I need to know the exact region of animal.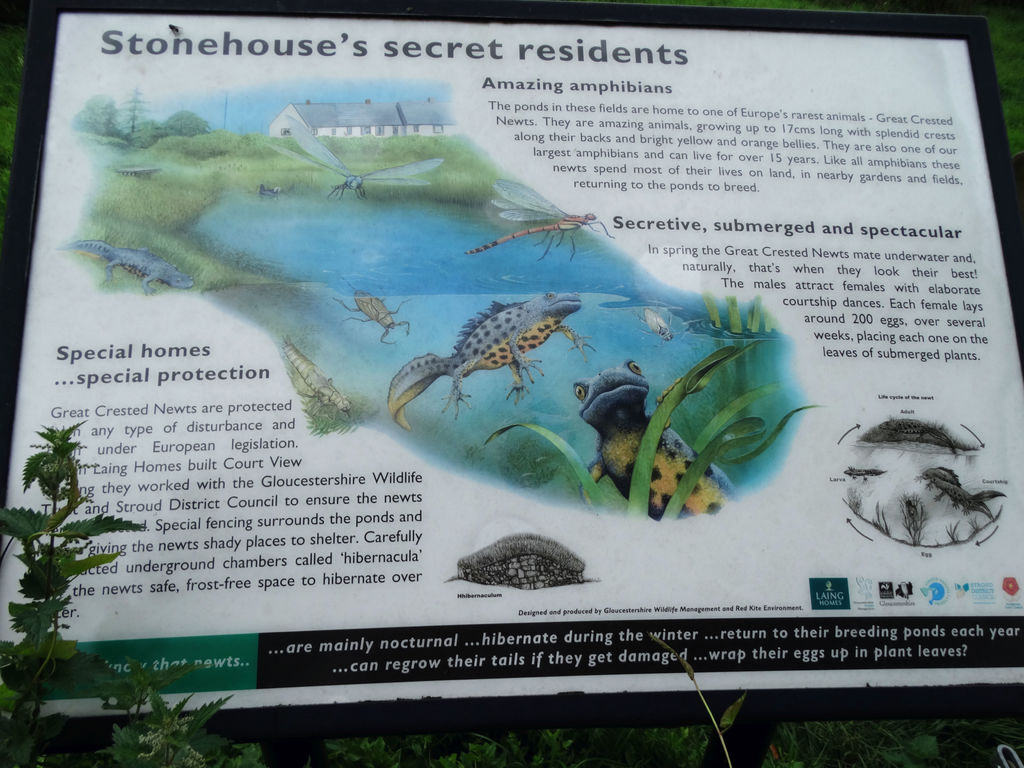
Region: box=[623, 304, 702, 342].
